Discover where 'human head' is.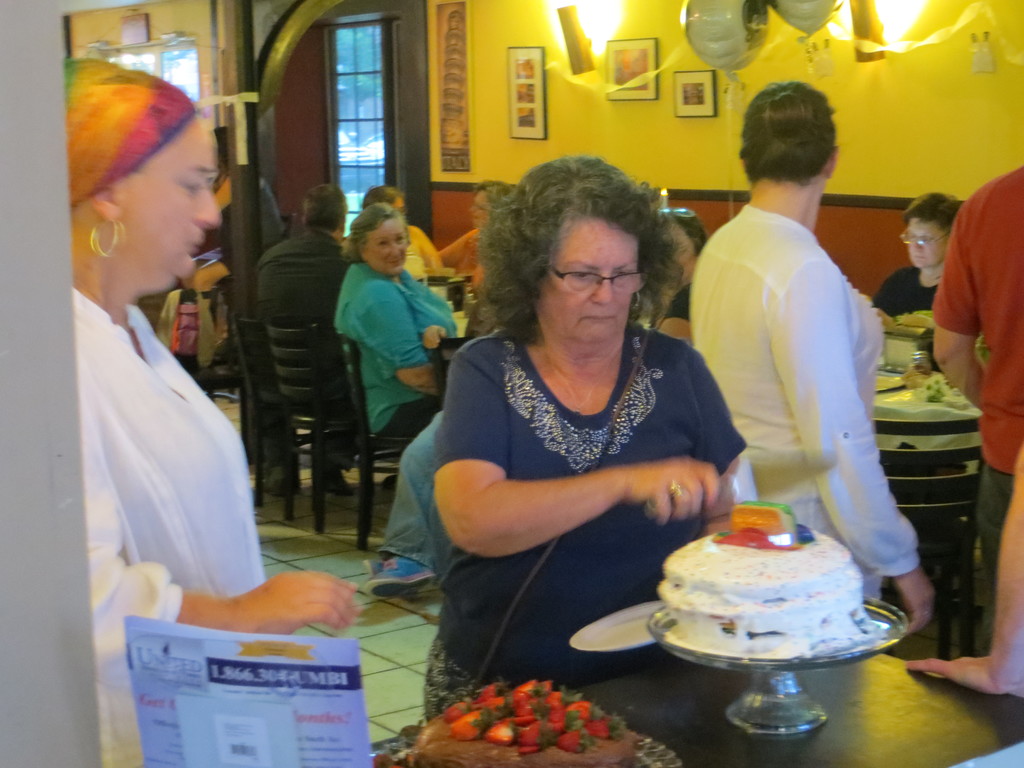
Discovered at box(205, 127, 230, 176).
